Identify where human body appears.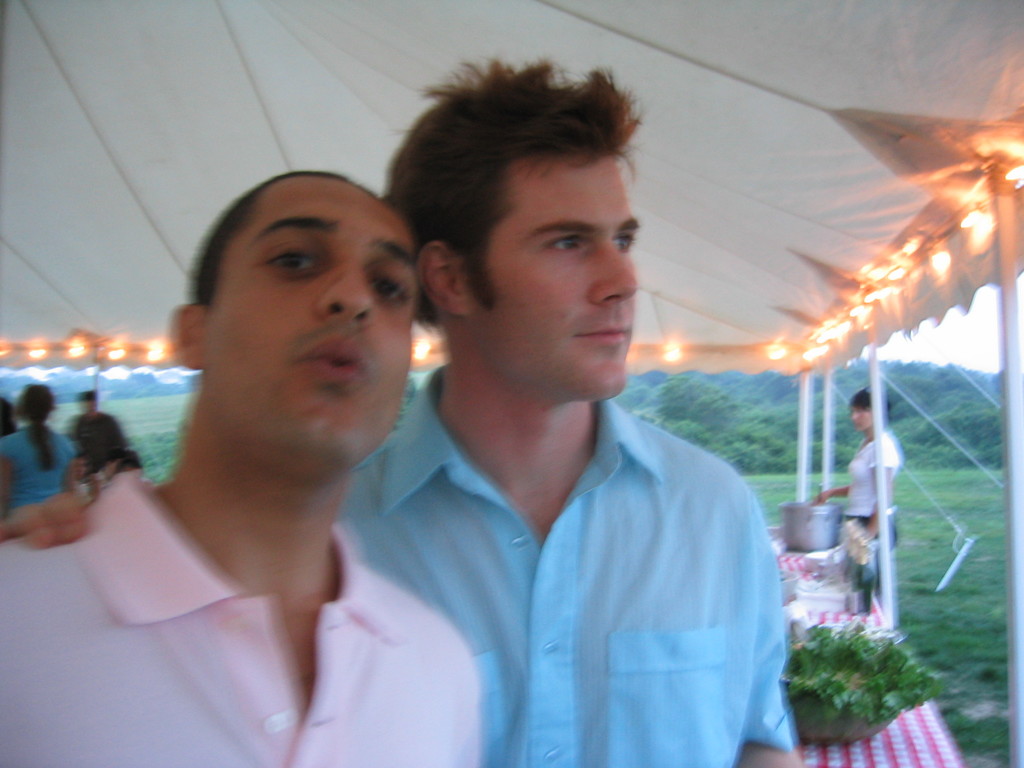
Appears at select_region(339, 56, 799, 767).
